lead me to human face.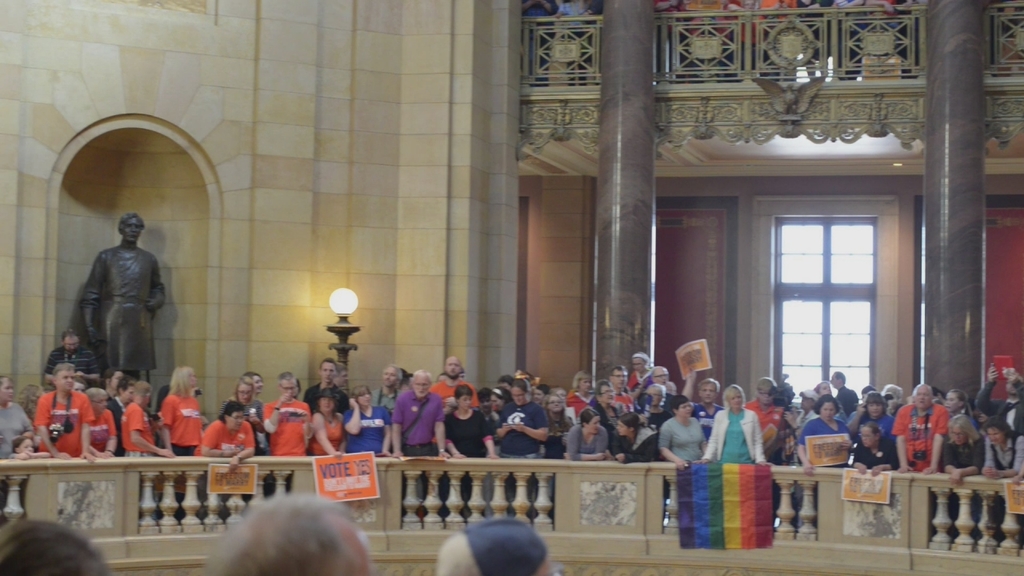
Lead to (362, 388, 371, 406).
